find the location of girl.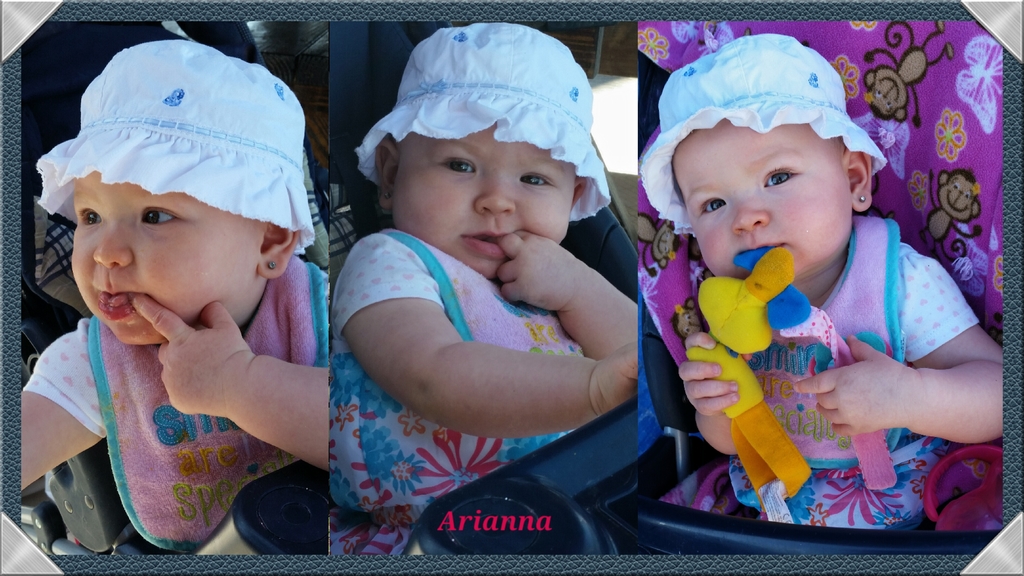
Location: 636 36 1007 532.
